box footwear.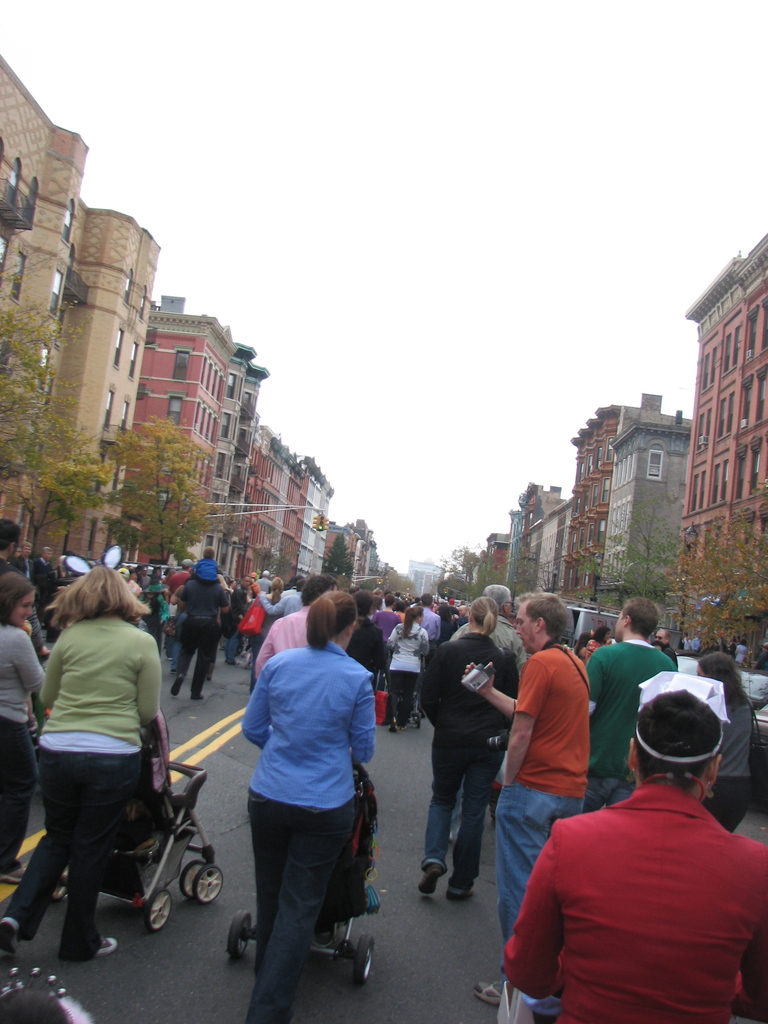
(left=450, top=883, right=483, bottom=908).
